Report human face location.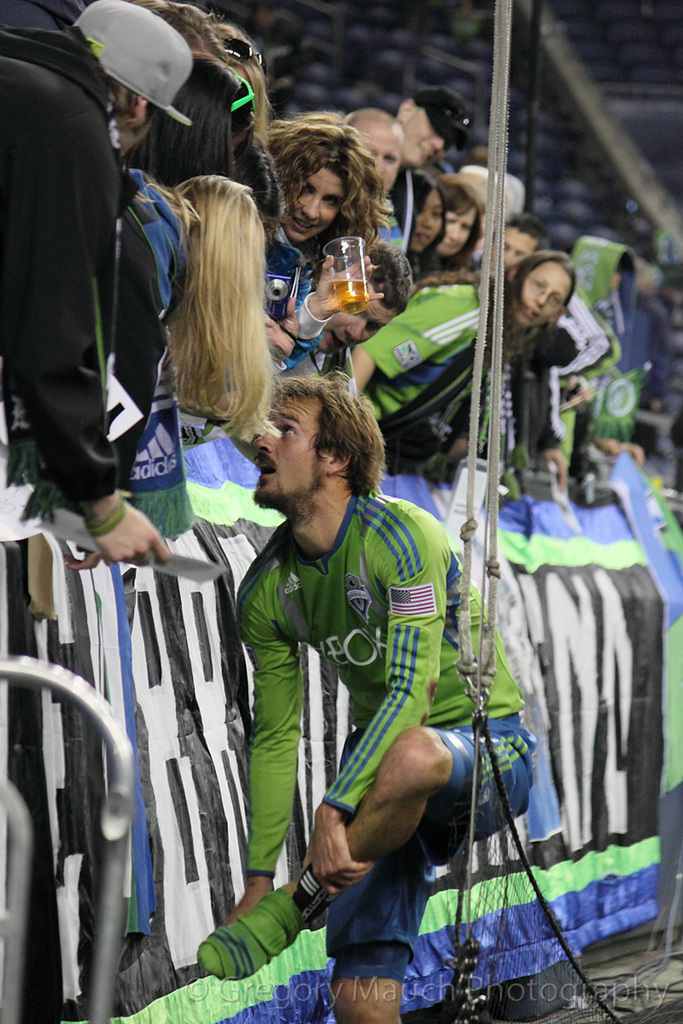
Report: (254,400,322,495).
